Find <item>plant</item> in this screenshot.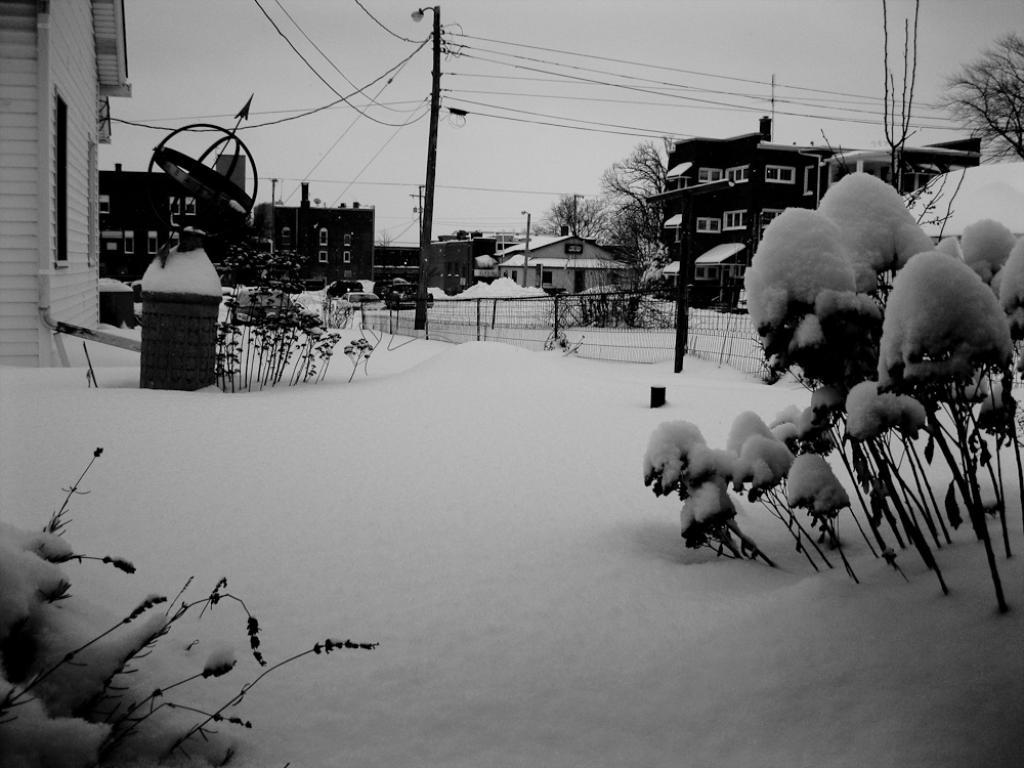
The bounding box for <item>plant</item> is {"x1": 209, "y1": 230, "x2": 367, "y2": 407}.
